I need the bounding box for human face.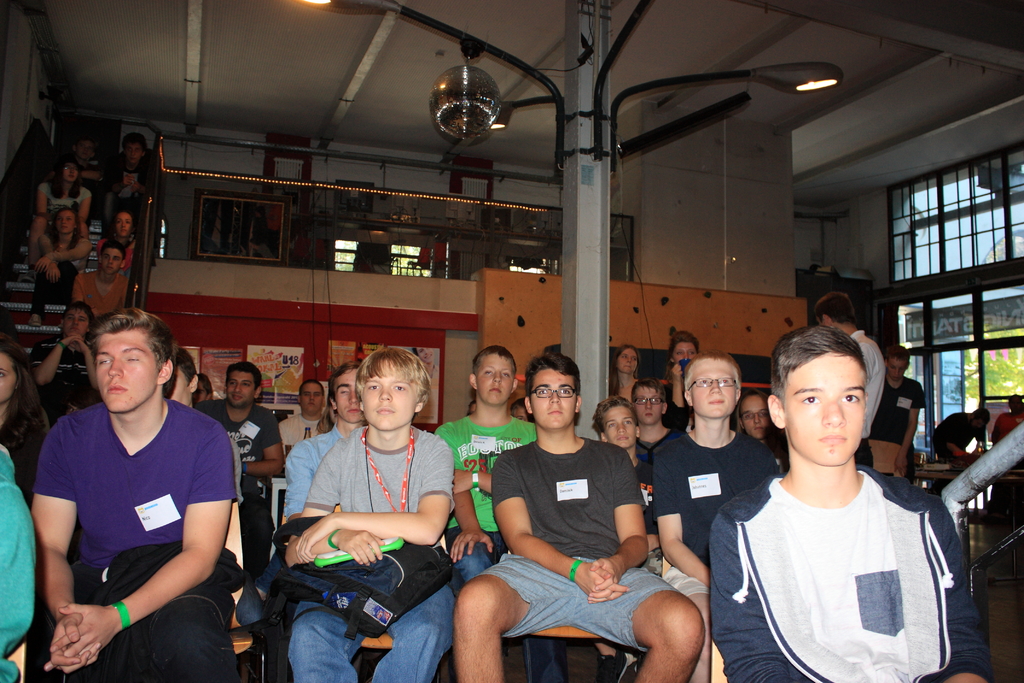
Here it is: <bbox>336, 370, 361, 423</bbox>.
